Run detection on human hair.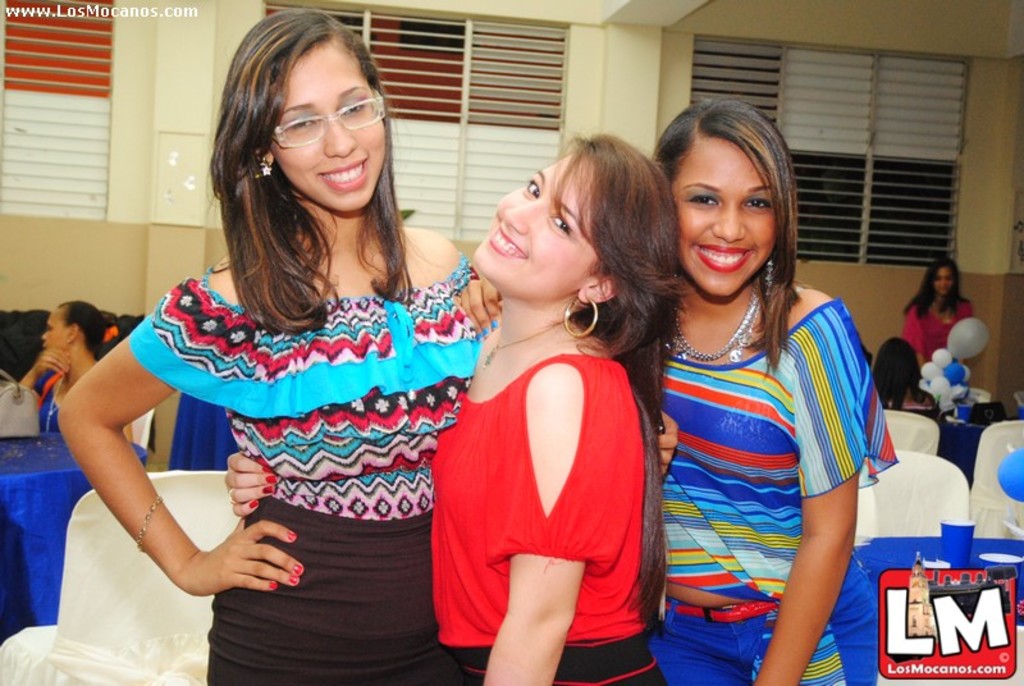
Result: 899, 251, 968, 319.
